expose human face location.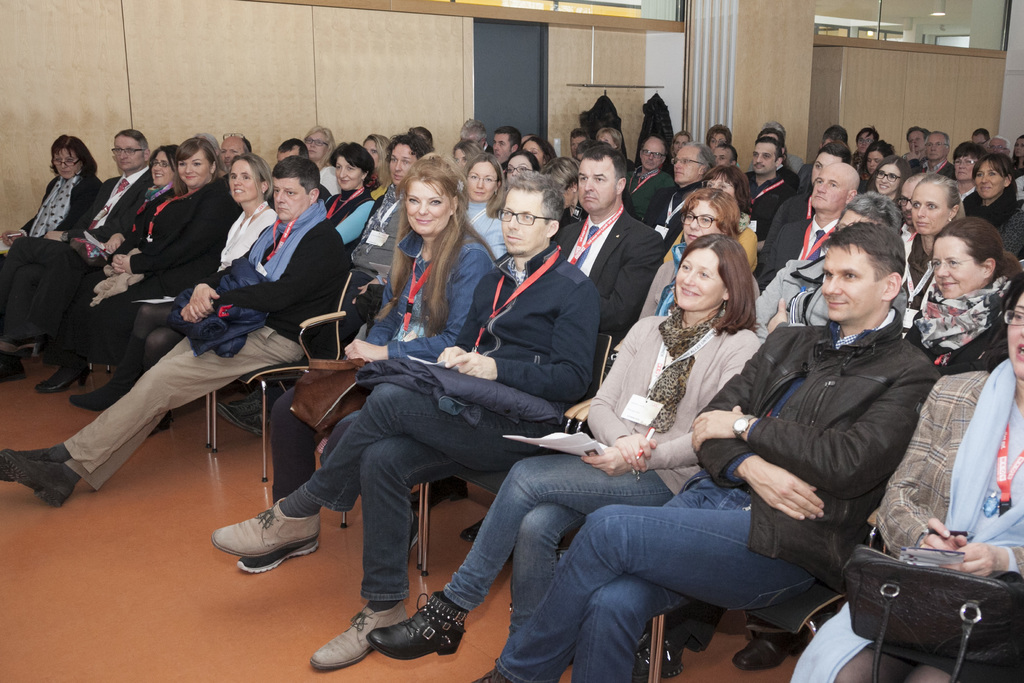
Exposed at detection(676, 251, 726, 309).
